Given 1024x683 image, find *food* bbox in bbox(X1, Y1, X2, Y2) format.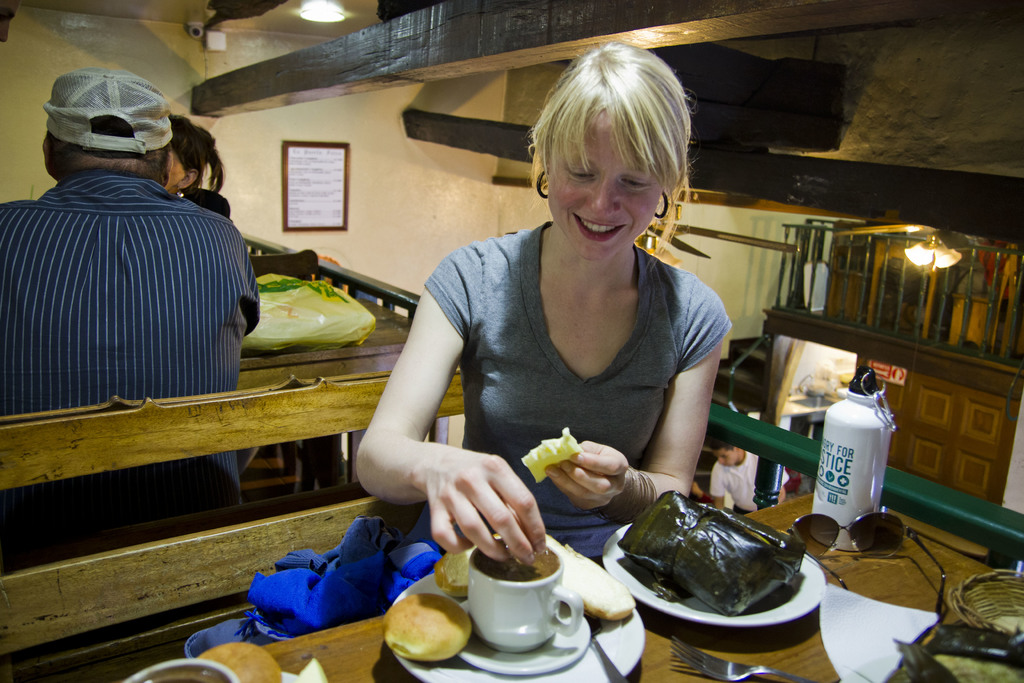
bbox(380, 591, 460, 670).
